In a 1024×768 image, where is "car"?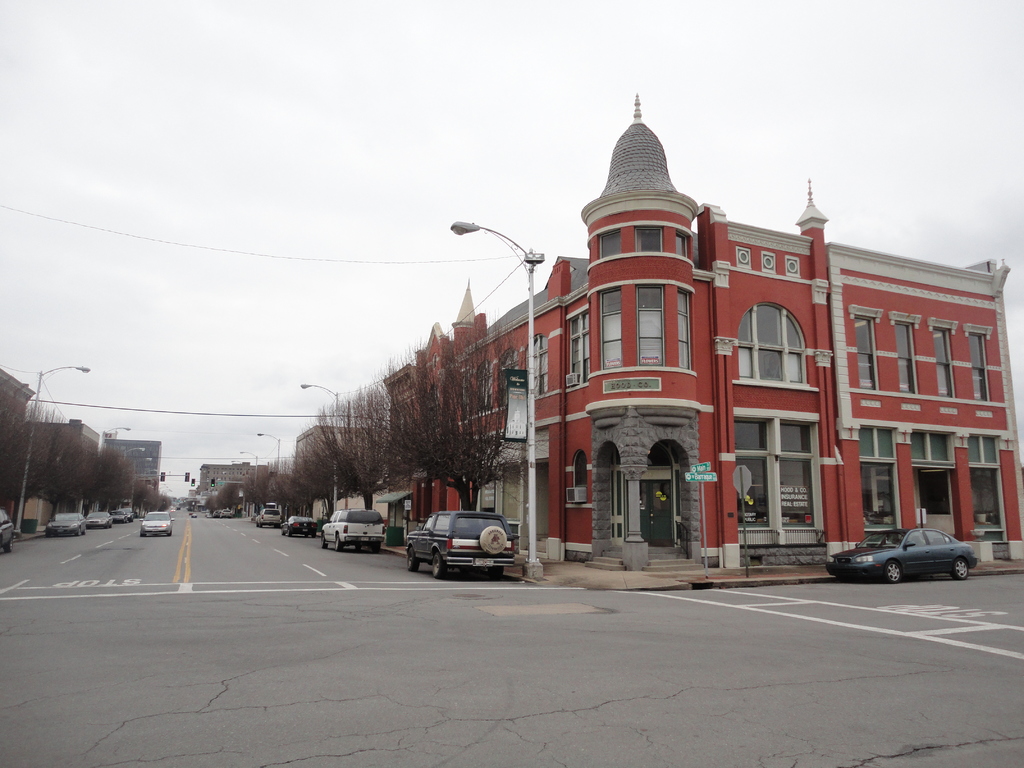
x1=253, y1=511, x2=282, y2=525.
